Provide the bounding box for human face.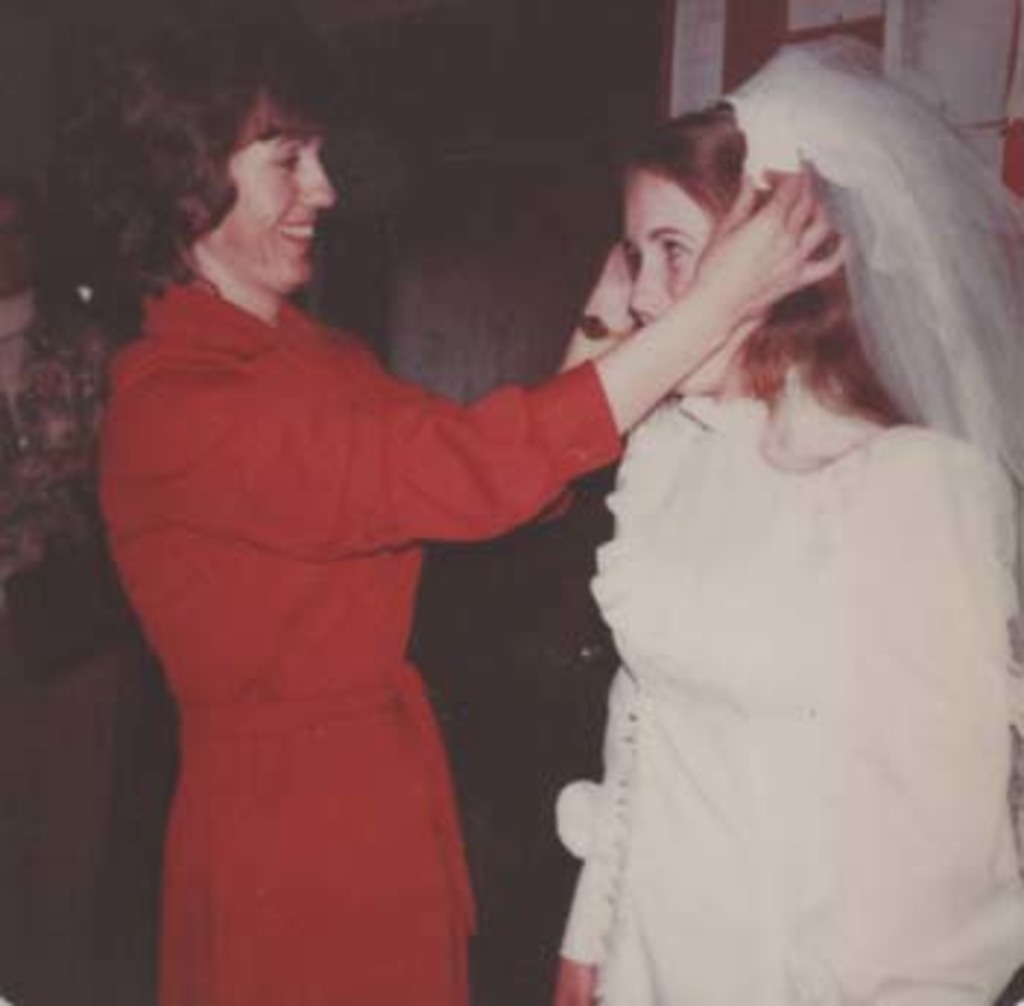
bbox=(214, 88, 339, 287).
